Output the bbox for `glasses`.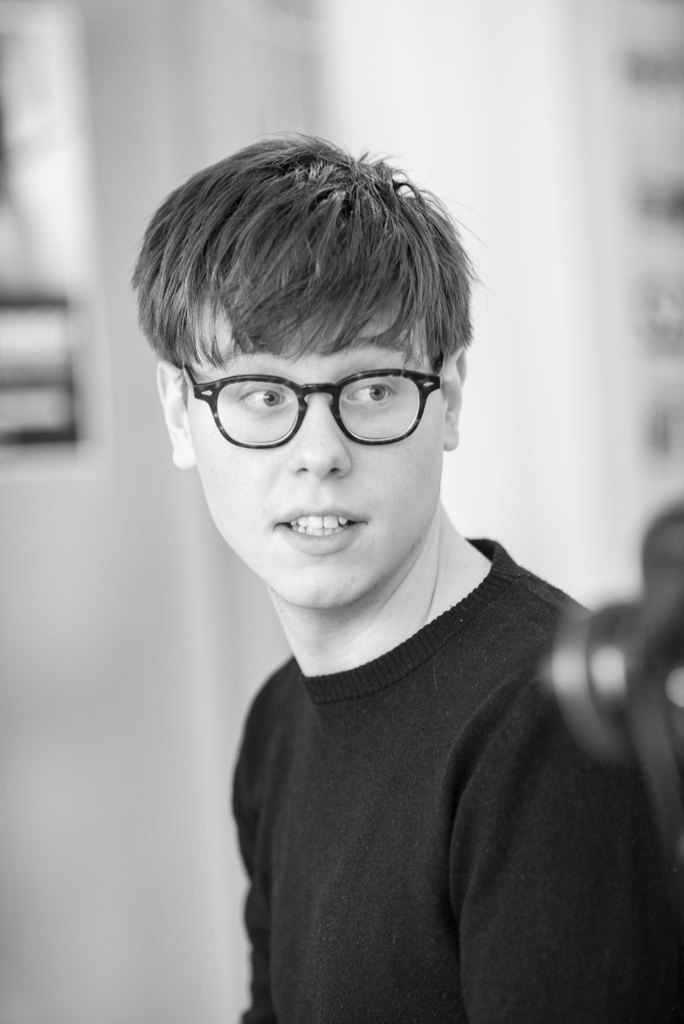
box=[159, 362, 434, 451].
